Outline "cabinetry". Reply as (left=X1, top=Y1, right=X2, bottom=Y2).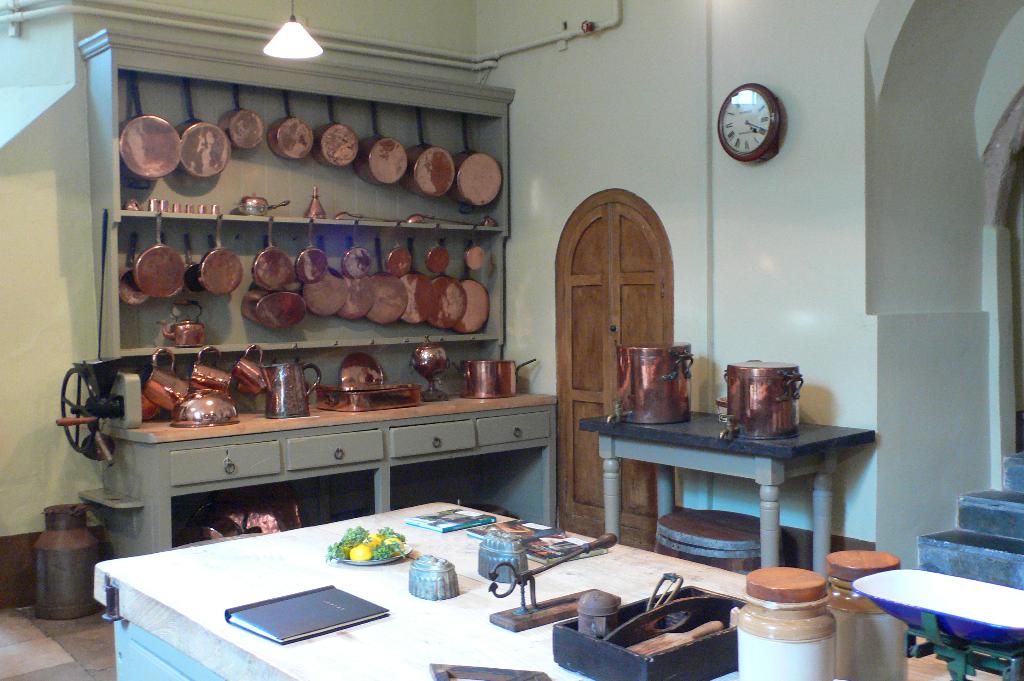
(left=79, top=393, right=555, bottom=559).
